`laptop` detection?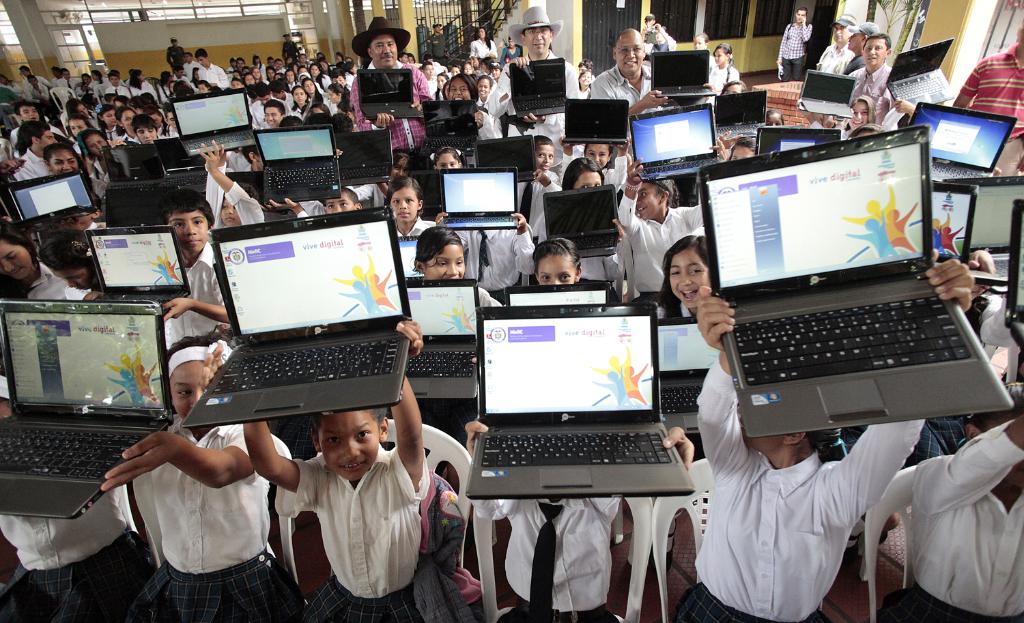
x1=78 y1=231 x2=193 y2=316
